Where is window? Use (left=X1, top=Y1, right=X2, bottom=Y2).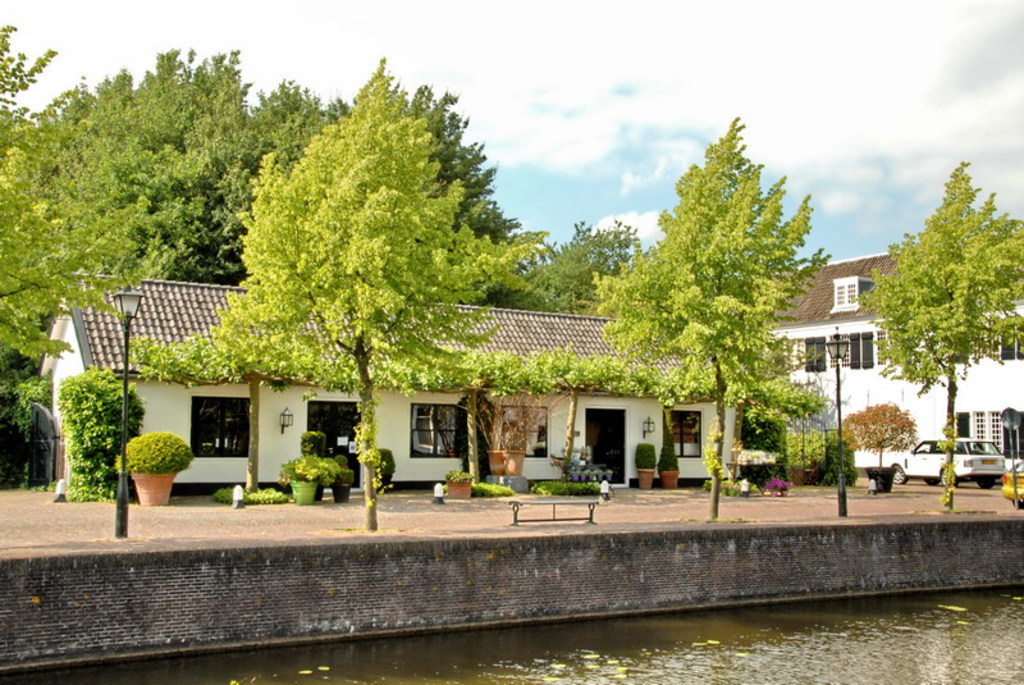
(left=191, top=393, right=255, bottom=457).
